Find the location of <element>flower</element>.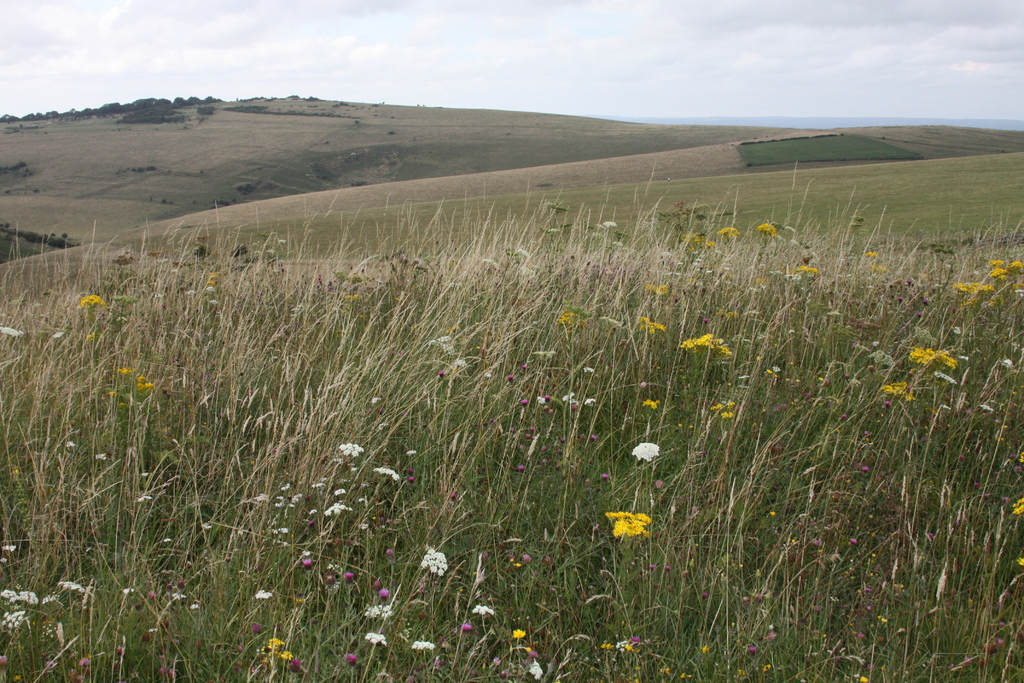
Location: {"left": 511, "top": 625, "right": 526, "bottom": 643}.
